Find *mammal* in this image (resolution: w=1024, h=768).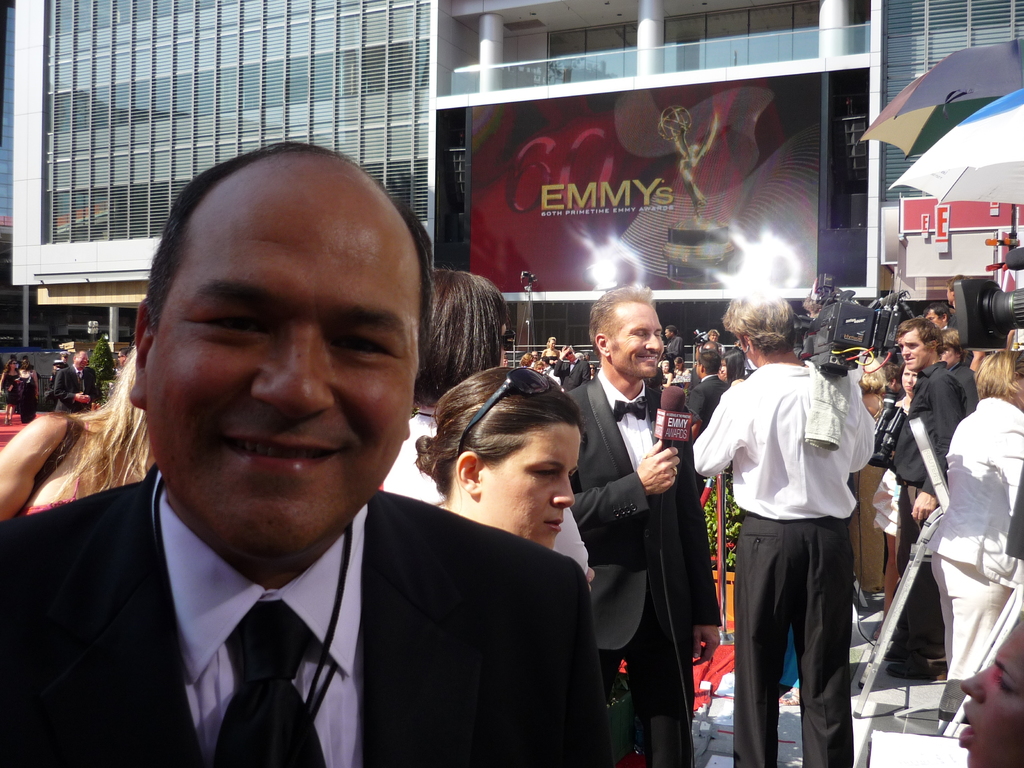
<box>935,270,966,302</box>.
